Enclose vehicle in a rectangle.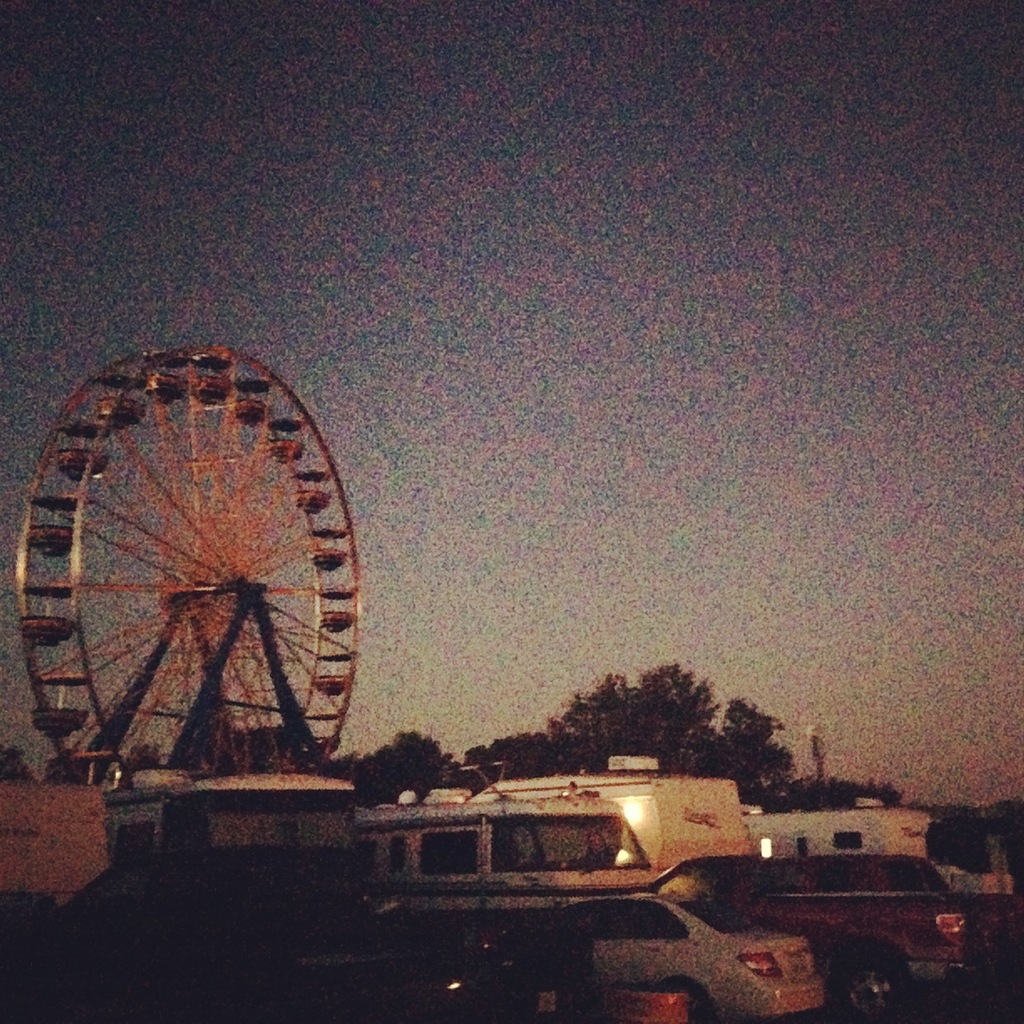
rect(356, 800, 657, 919).
